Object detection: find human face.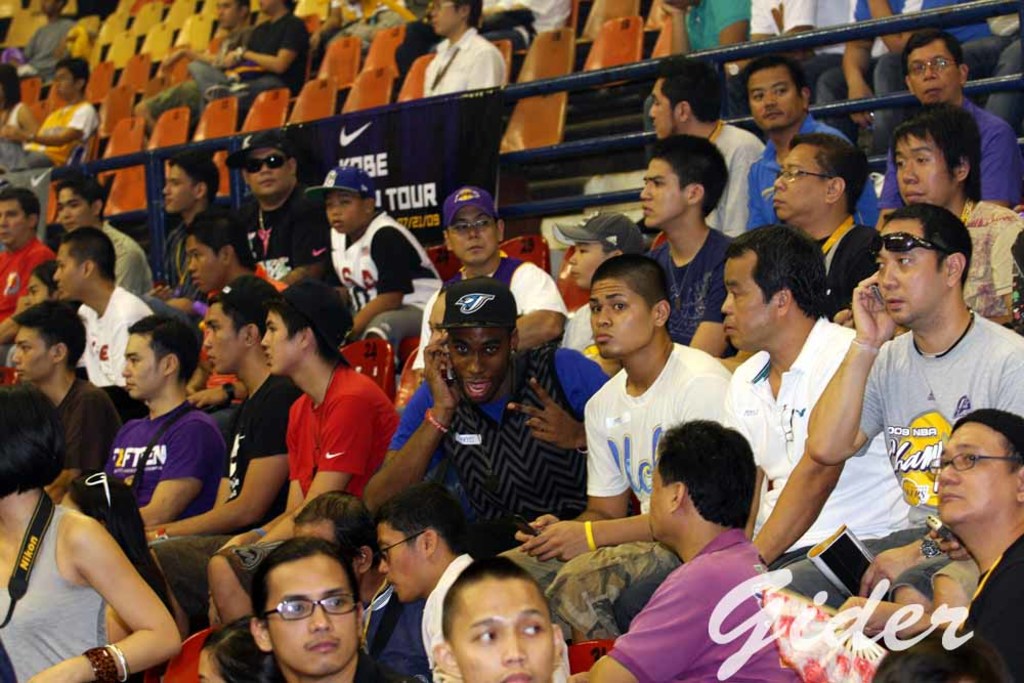
<region>53, 186, 91, 233</region>.
